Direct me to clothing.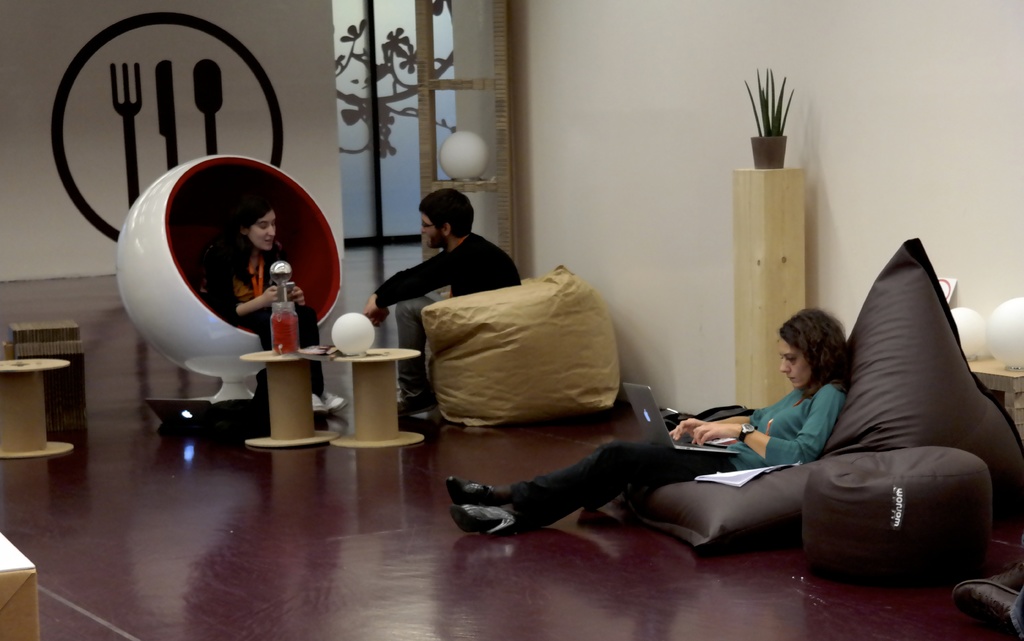
Direction: <bbox>380, 234, 537, 403</bbox>.
